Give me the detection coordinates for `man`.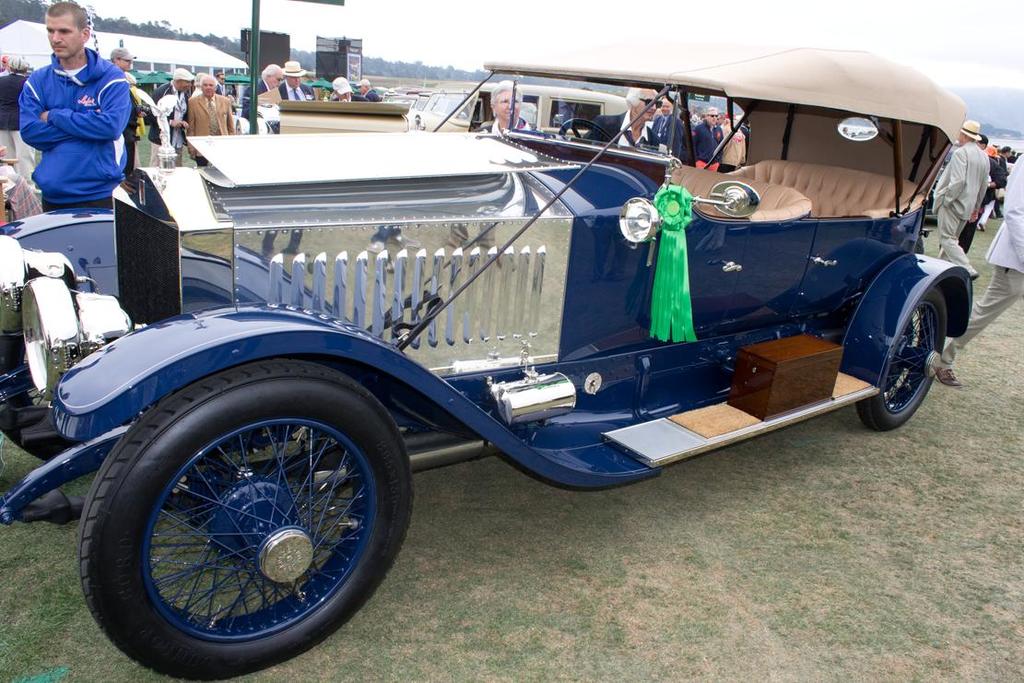
bbox=[928, 120, 987, 276].
